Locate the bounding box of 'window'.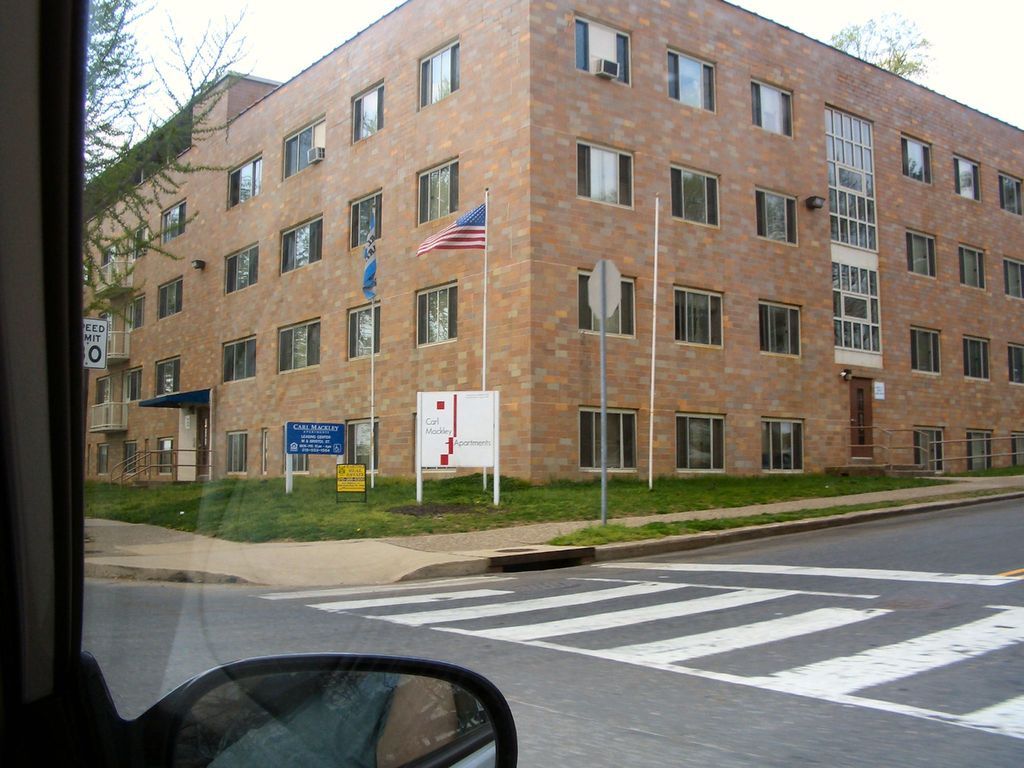
Bounding box: BBox(911, 230, 938, 278).
